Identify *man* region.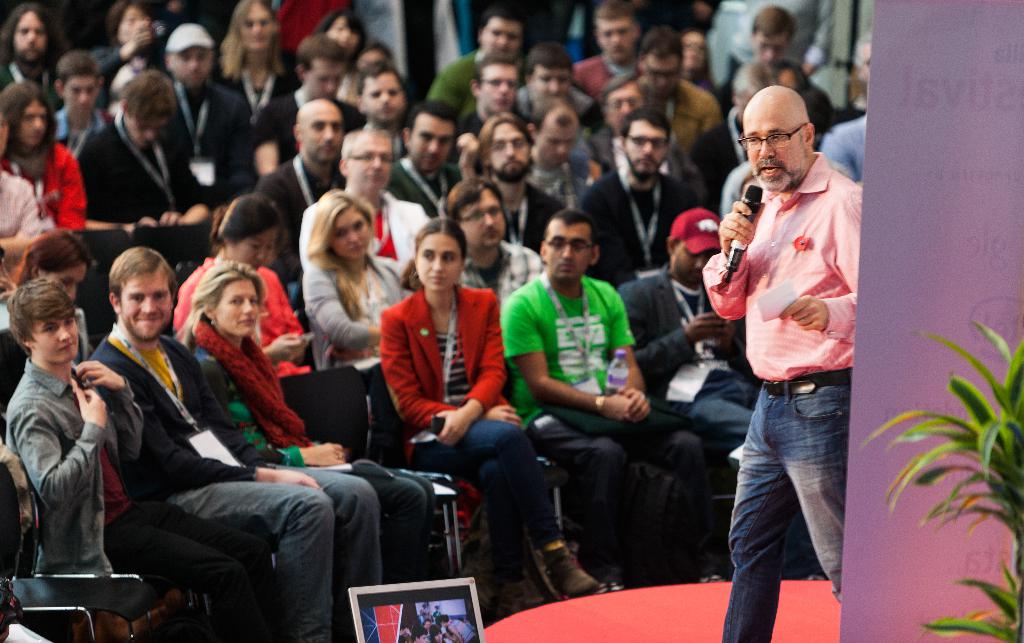
Region: crop(525, 97, 612, 206).
